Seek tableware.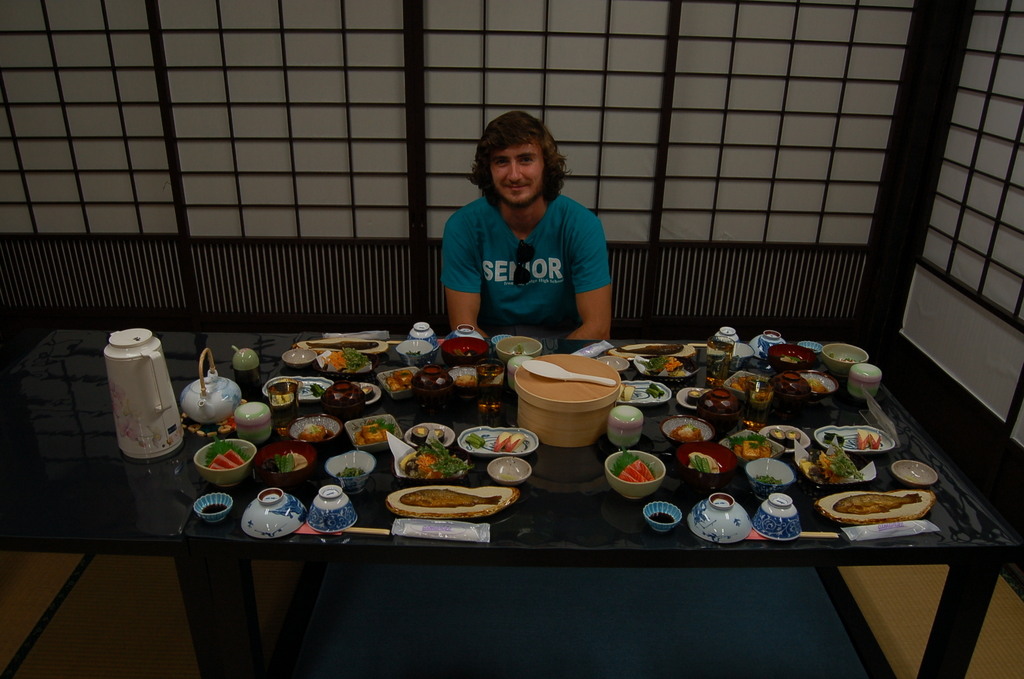
662,414,716,445.
